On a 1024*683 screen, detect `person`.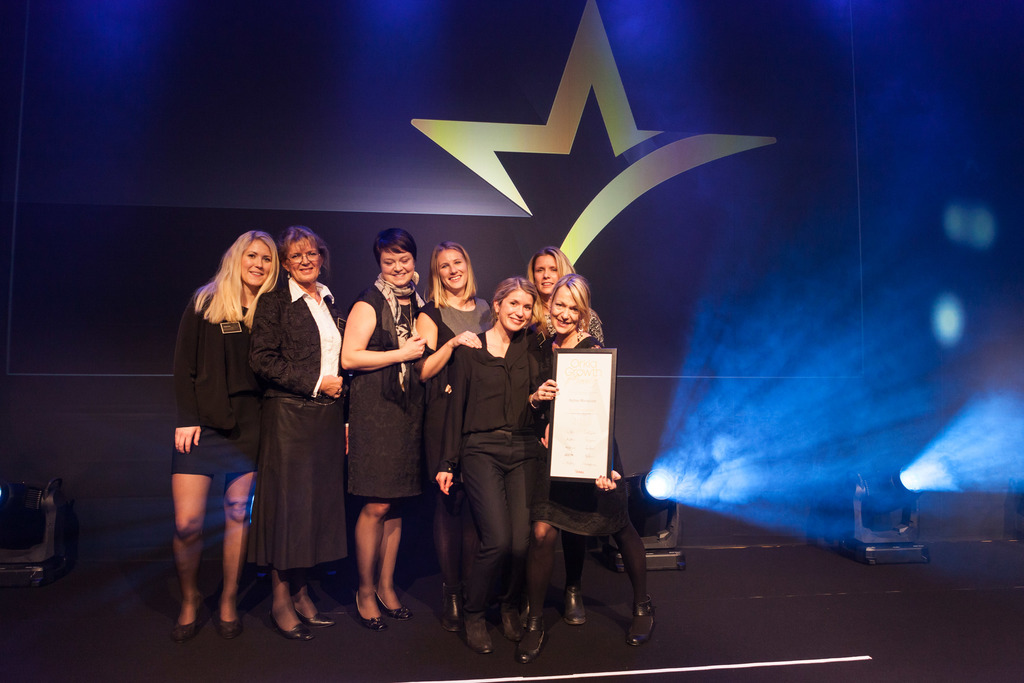
517:270:662:670.
